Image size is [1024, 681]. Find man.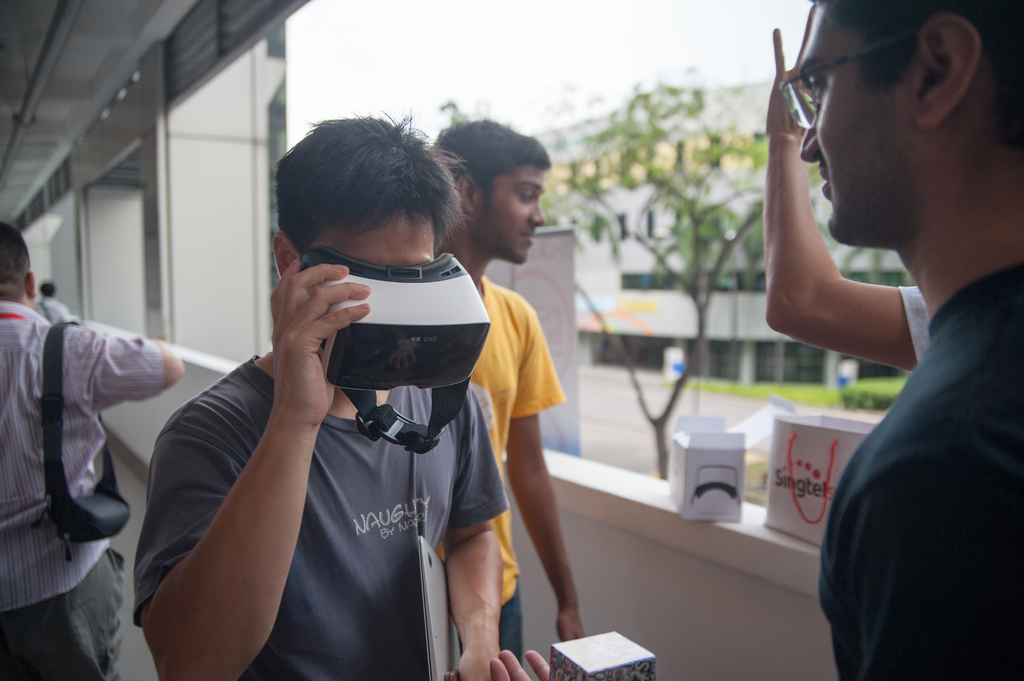
x1=776 y1=0 x2=1023 y2=680.
